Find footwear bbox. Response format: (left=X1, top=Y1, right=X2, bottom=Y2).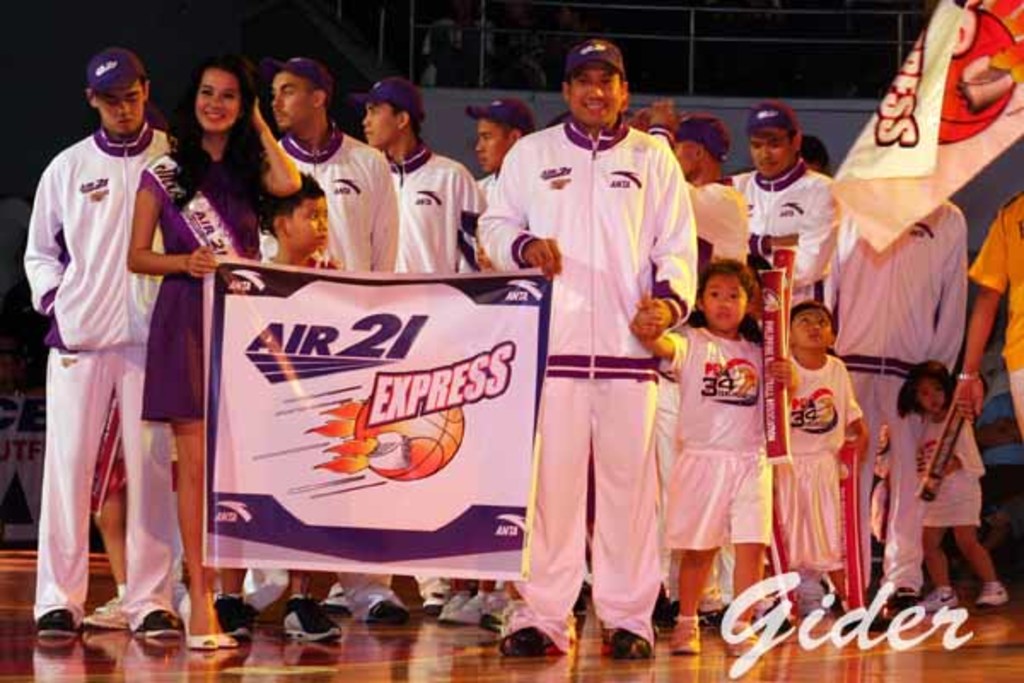
(left=911, top=586, right=963, bottom=615).
